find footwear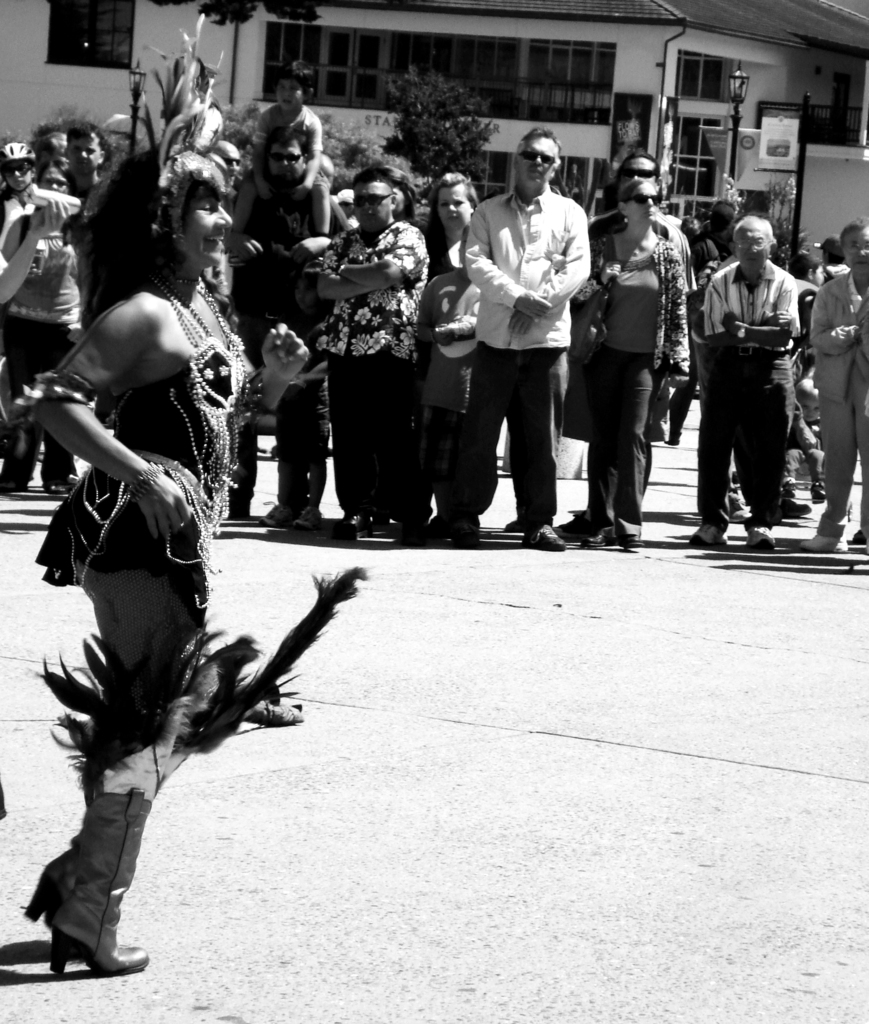
(522,519,571,550)
